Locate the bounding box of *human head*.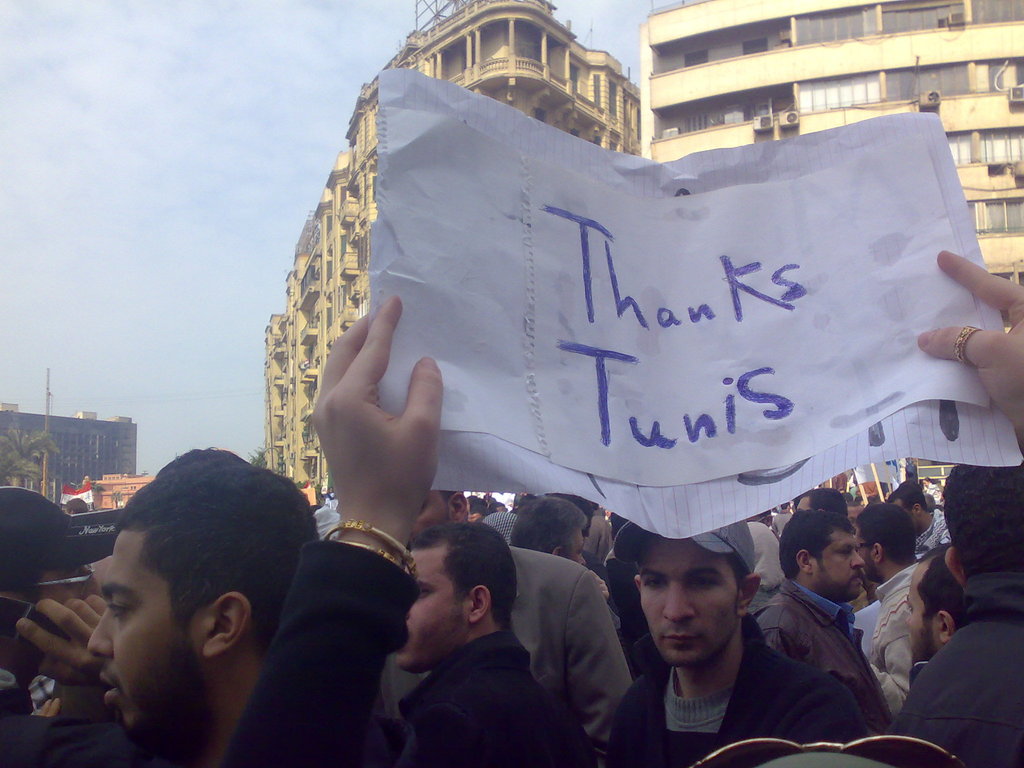
Bounding box: locate(483, 509, 513, 548).
